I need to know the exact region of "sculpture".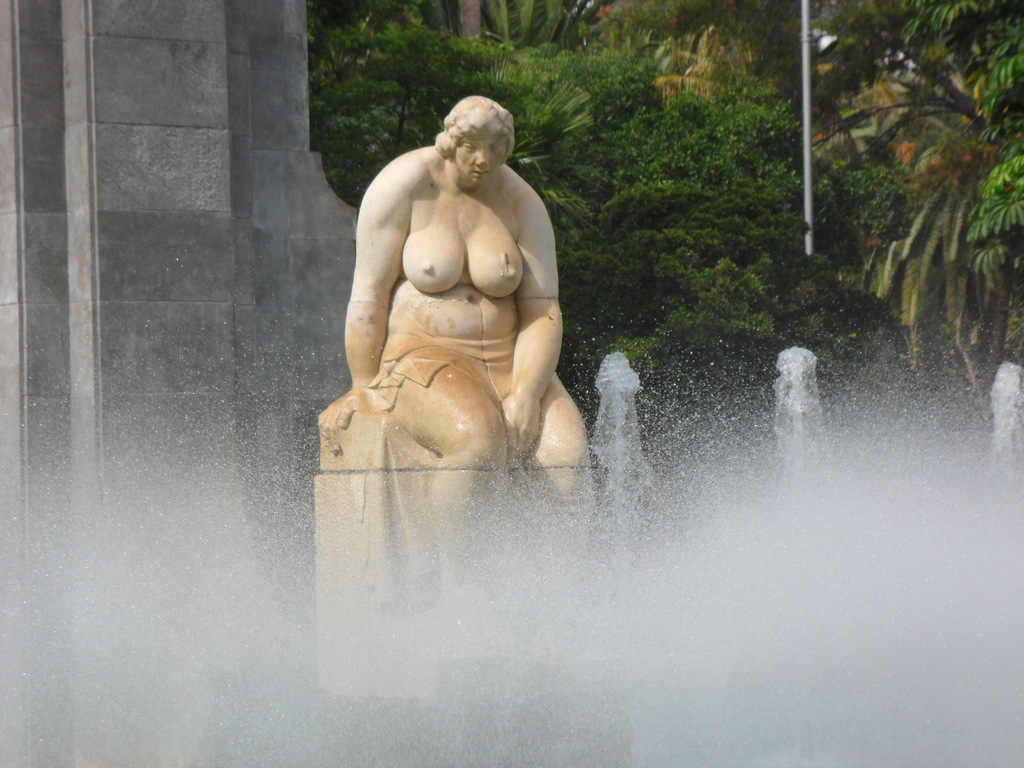
Region: Rect(308, 84, 599, 507).
